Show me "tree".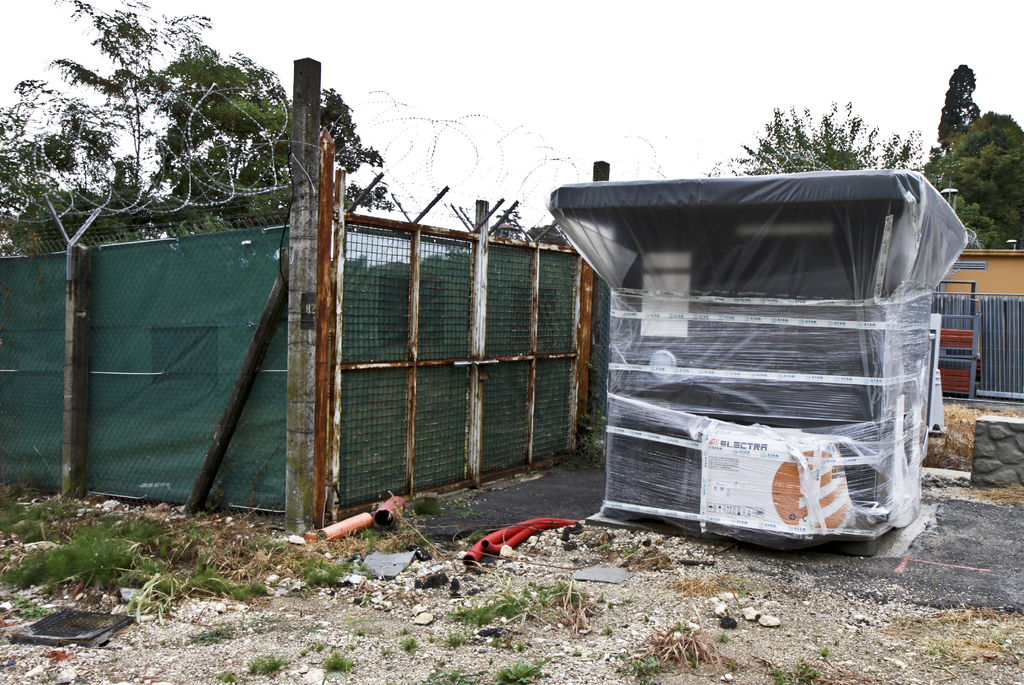
"tree" is here: [left=718, top=96, right=923, bottom=179].
